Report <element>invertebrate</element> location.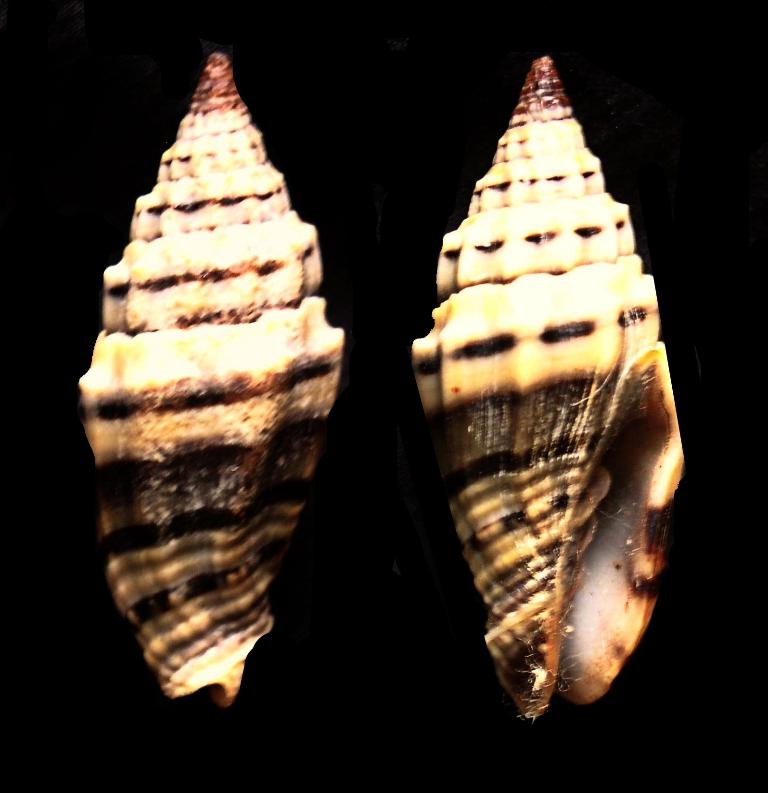
Report: select_region(74, 50, 345, 715).
